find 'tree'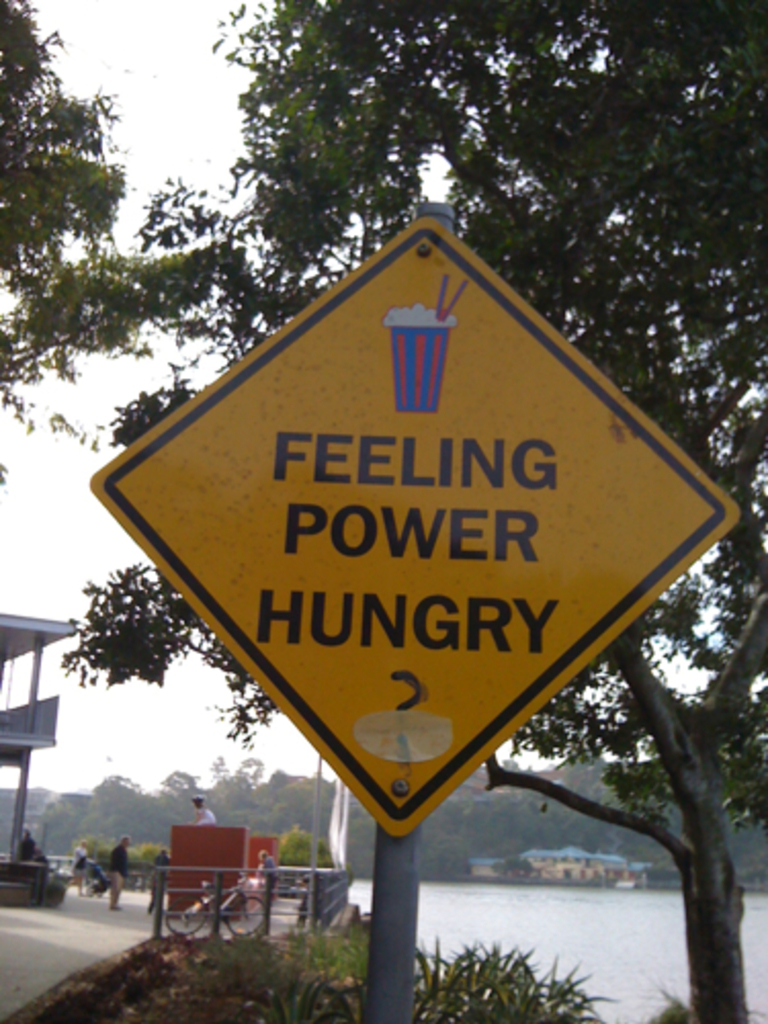
bbox(0, 12, 260, 420)
